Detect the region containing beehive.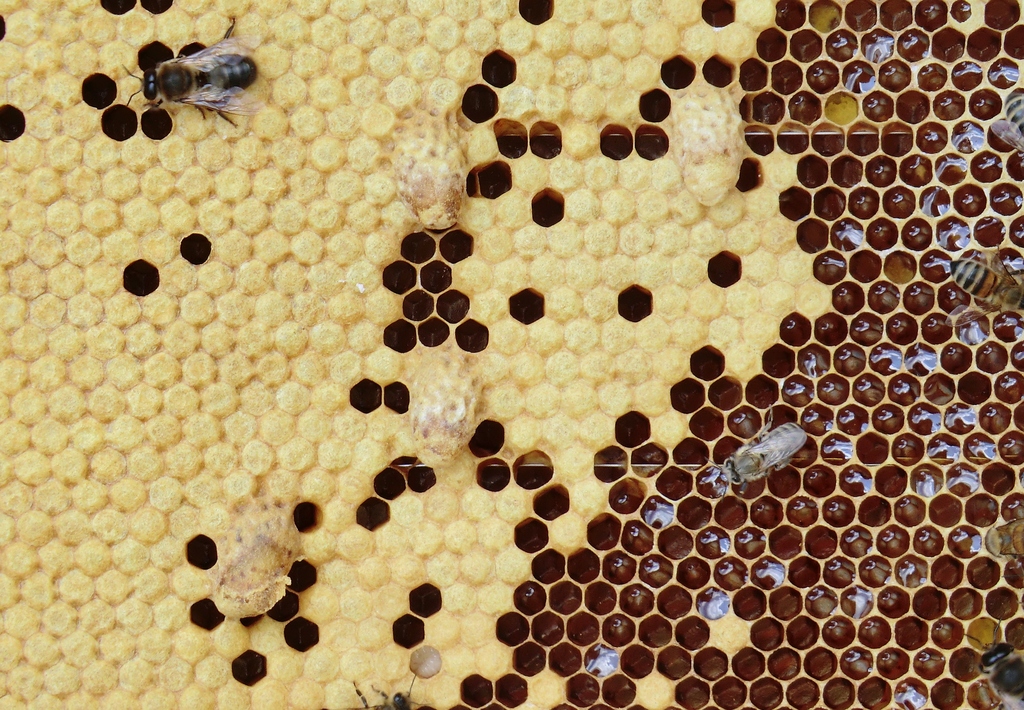
0/0/1023/709.
